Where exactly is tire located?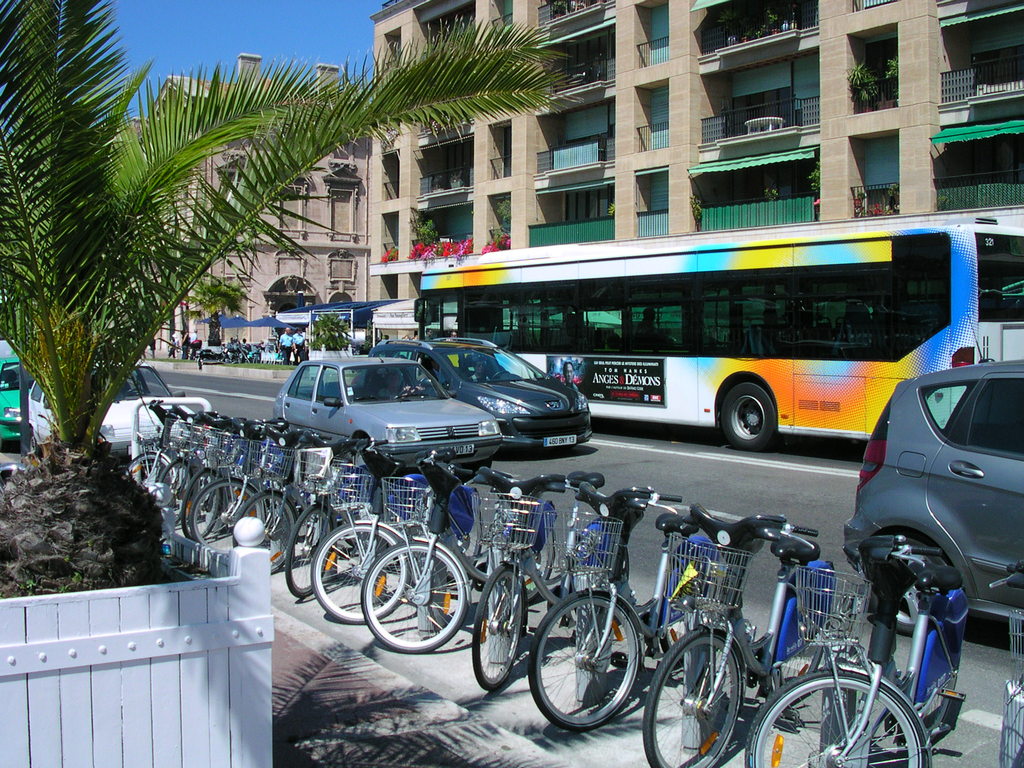
Its bounding box is (775,641,835,688).
